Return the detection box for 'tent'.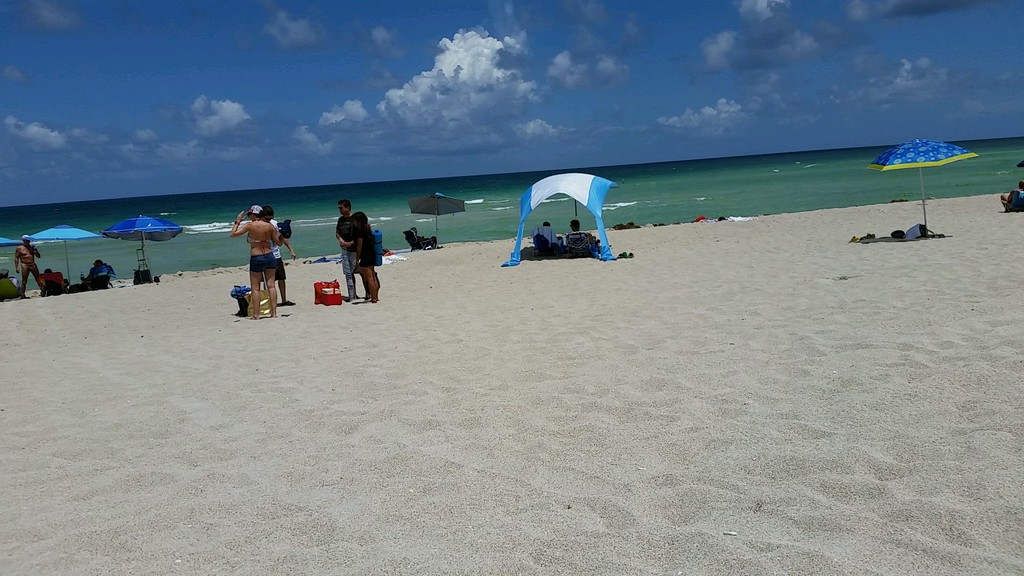
detection(864, 138, 982, 234).
